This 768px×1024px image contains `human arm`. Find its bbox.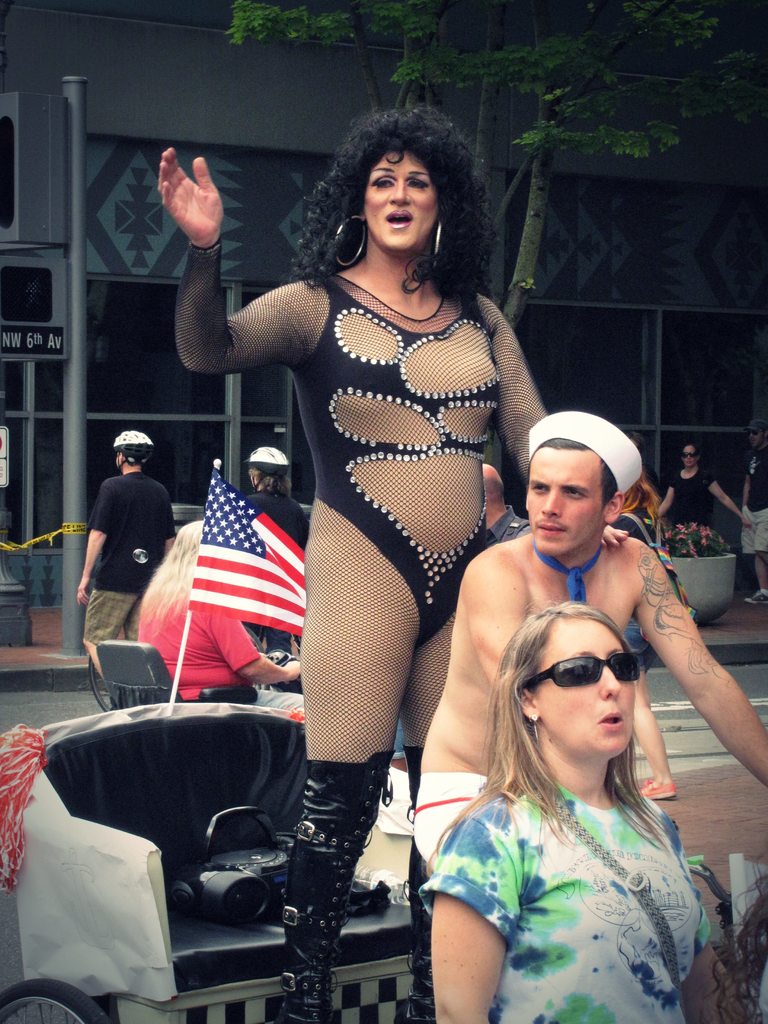
698/467/749/526.
